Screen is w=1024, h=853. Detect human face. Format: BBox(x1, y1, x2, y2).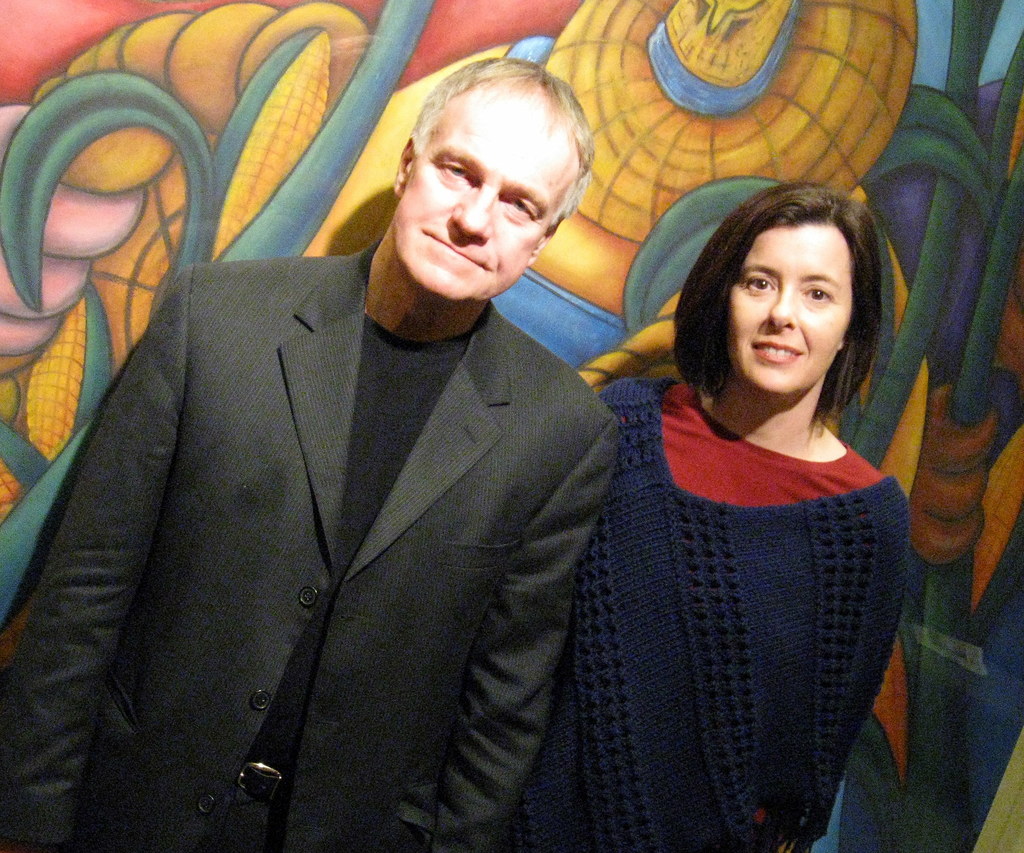
BBox(726, 226, 862, 403).
